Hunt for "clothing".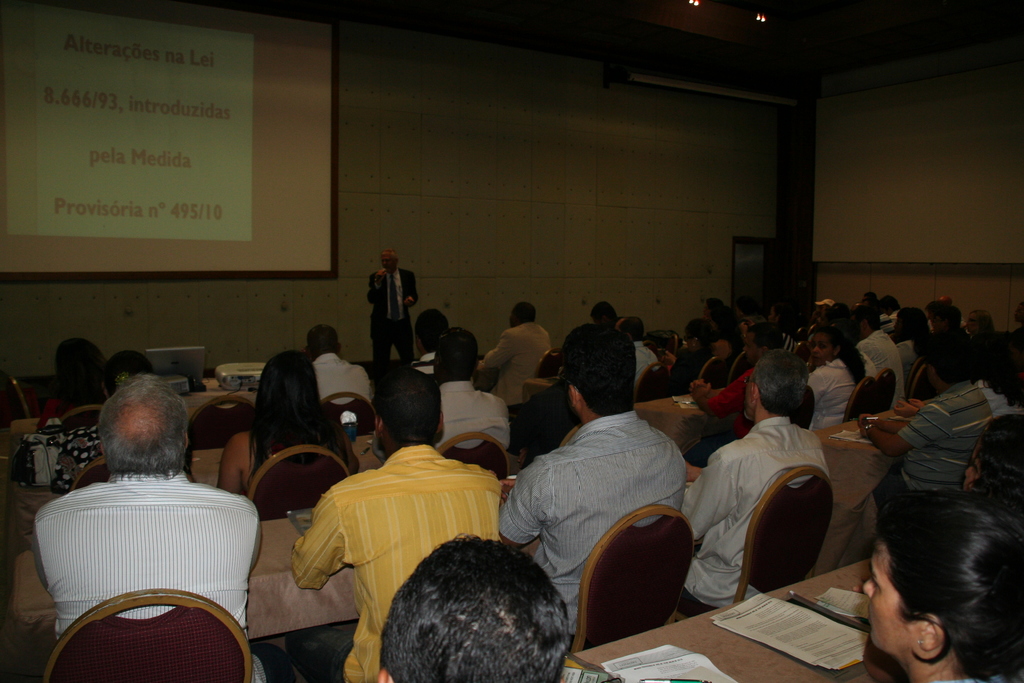
Hunted down at x1=314, y1=352, x2=375, y2=404.
